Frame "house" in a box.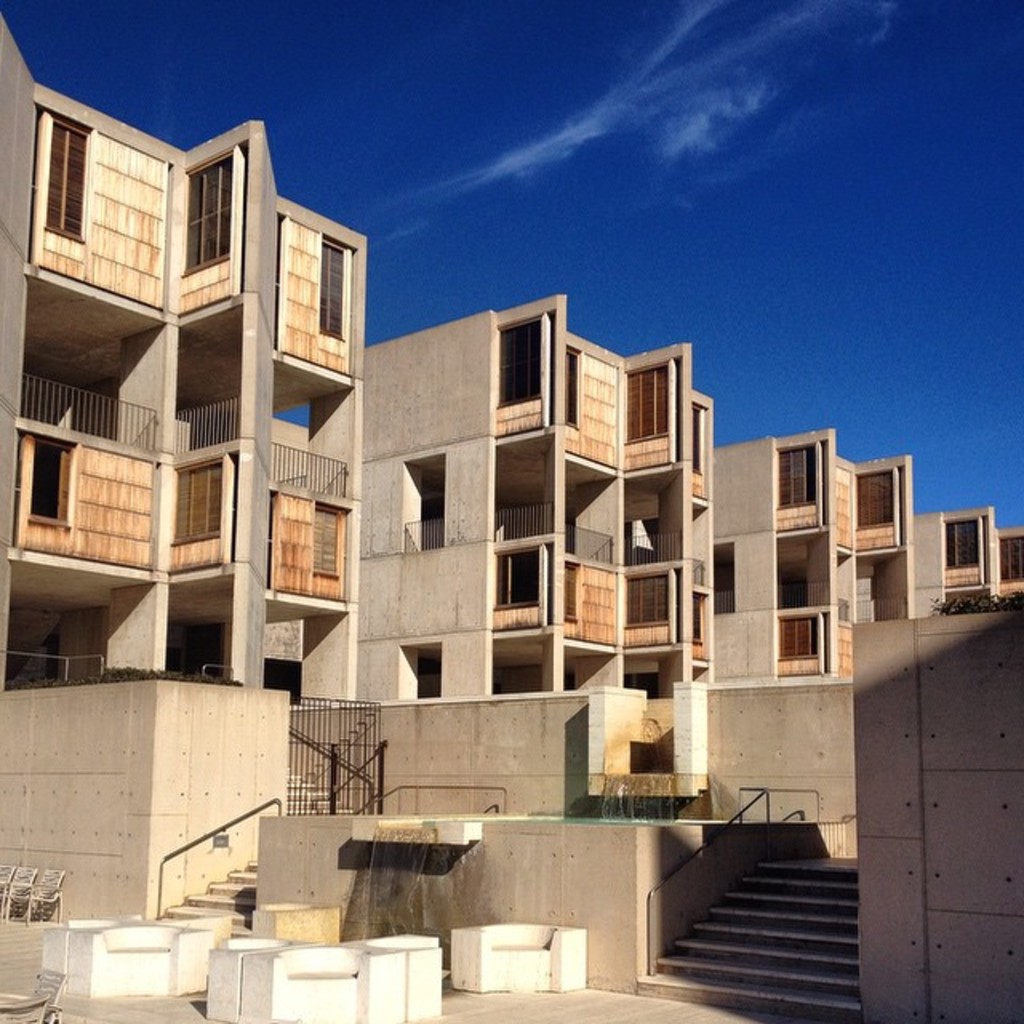
{"x1": 3, "y1": 11, "x2": 374, "y2": 984}.
